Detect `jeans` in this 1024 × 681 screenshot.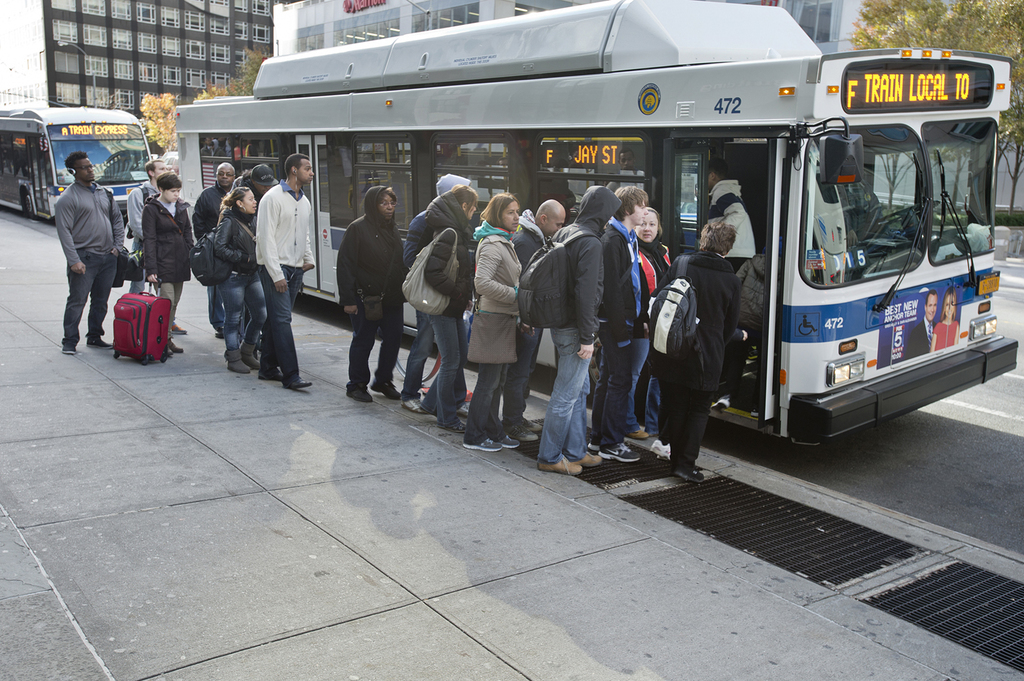
Detection: region(633, 338, 658, 427).
